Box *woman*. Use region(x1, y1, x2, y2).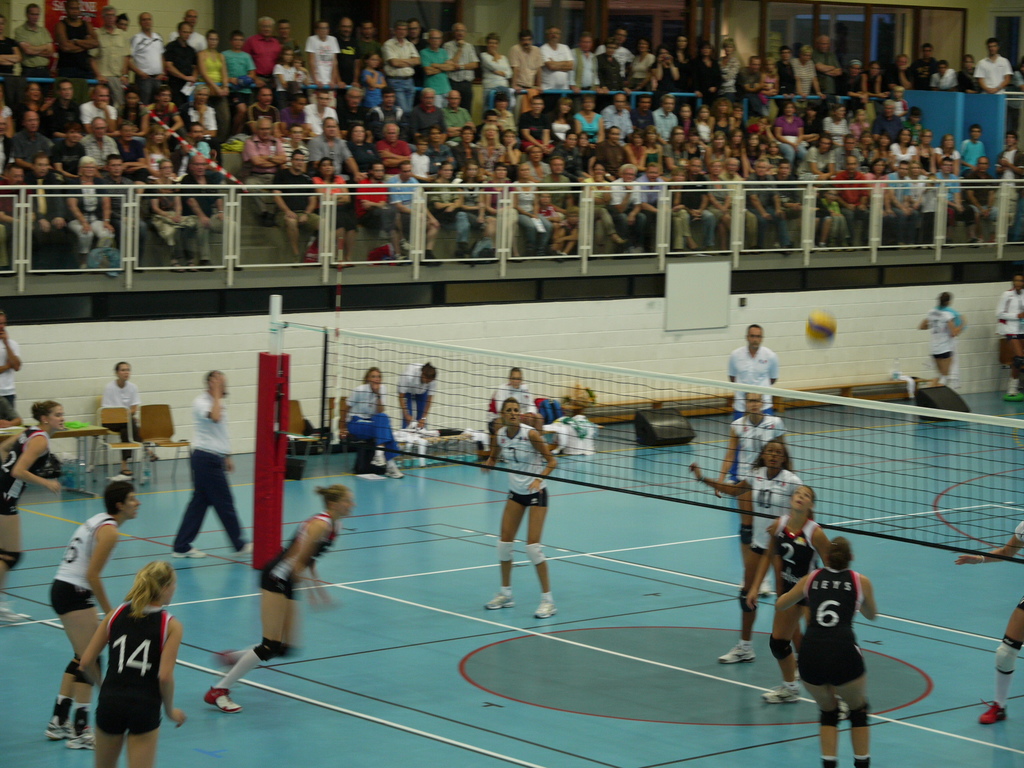
region(118, 83, 147, 144).
